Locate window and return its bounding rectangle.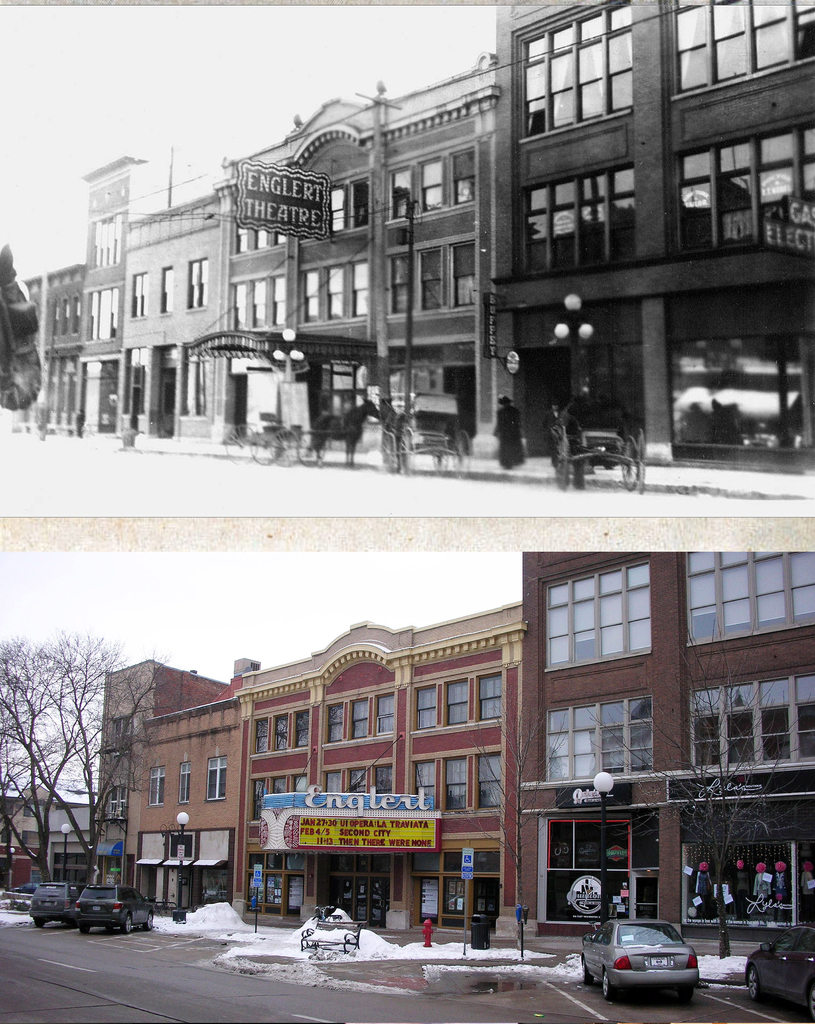
x1=446 y1=755 x2=468 y2=810.
